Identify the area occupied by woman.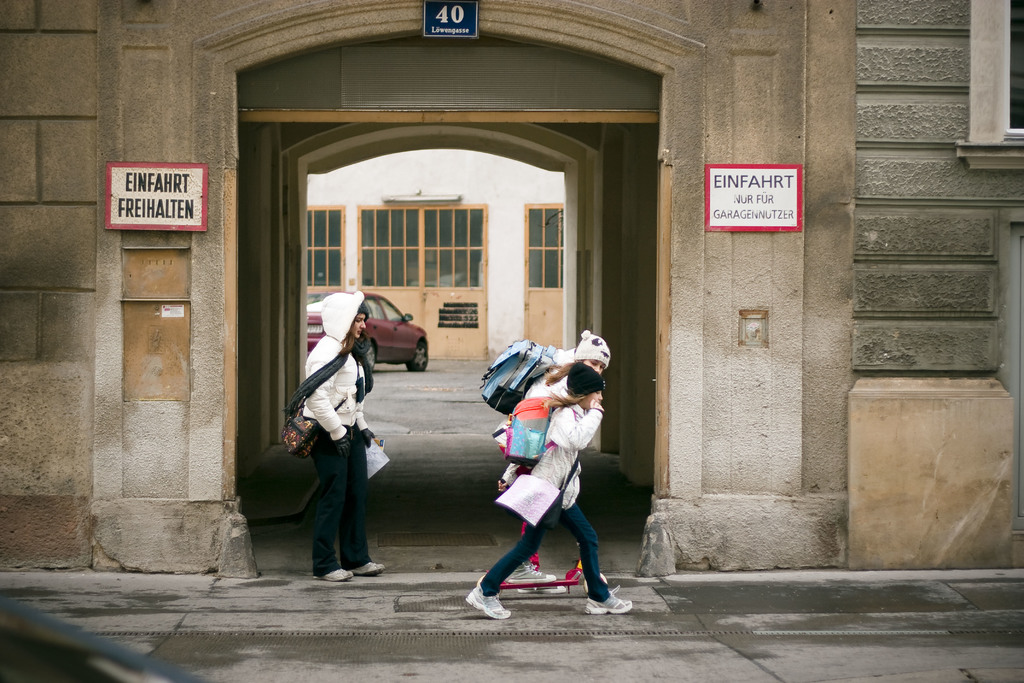
Area: {"x1": 481, "y1": 304, "x2": 623, "y2": 616}.
